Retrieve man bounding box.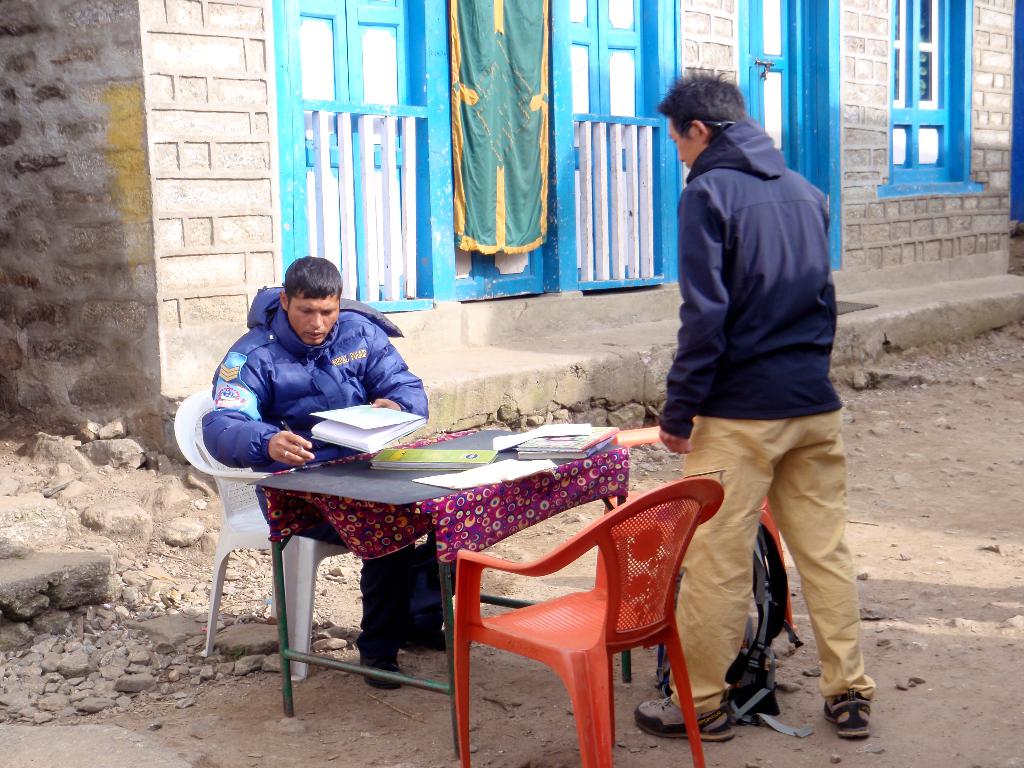
Bounding box: pyautogui.locateOnScreen(641, 47, 870, 735).
